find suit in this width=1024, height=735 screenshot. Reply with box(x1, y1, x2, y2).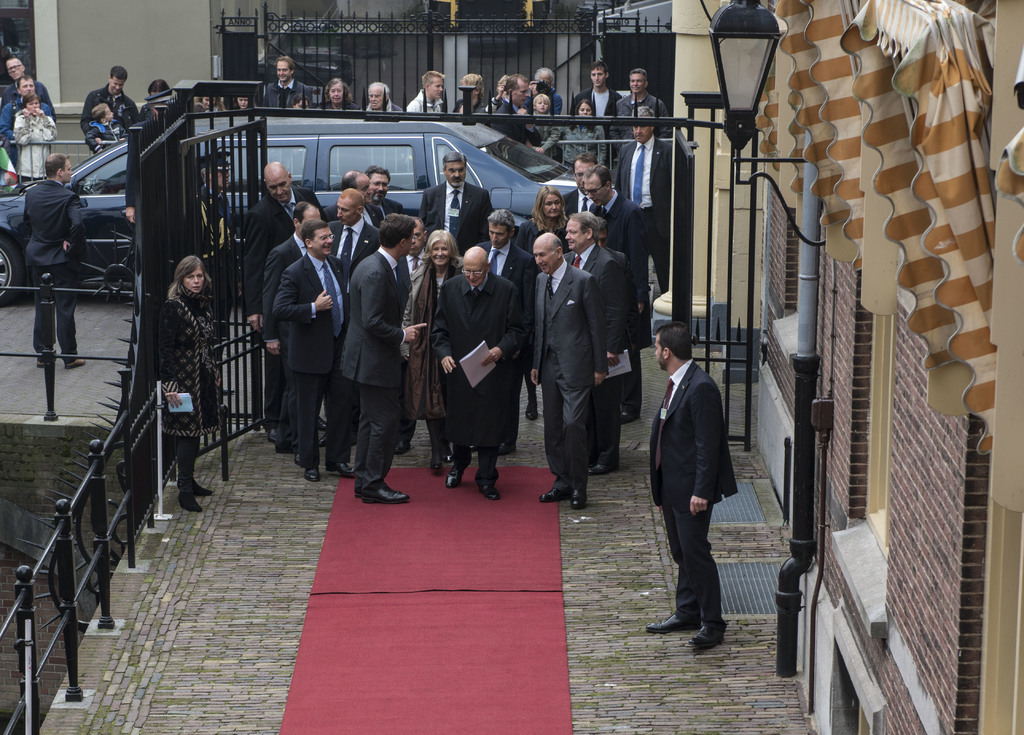
box(616, 139, 669, 294).
